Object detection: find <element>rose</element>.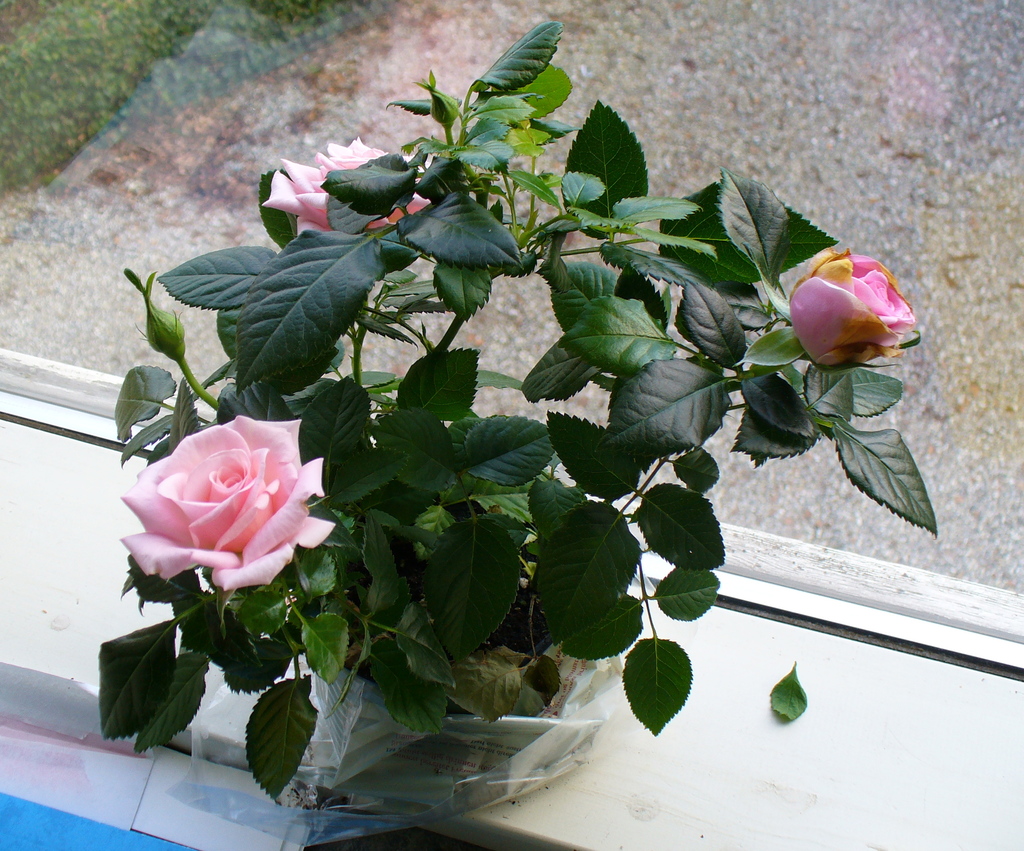
[left=251, top=132, right=433, bottom=237].
